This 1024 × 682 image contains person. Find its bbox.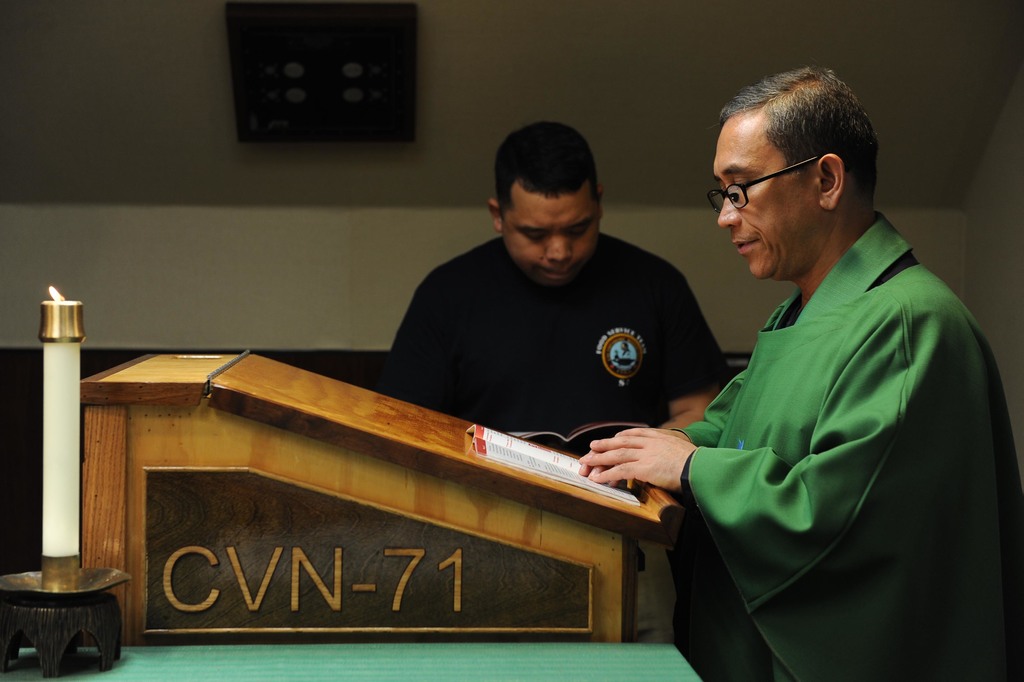
[x1=643, y1=55, x2=993, y2=665].
